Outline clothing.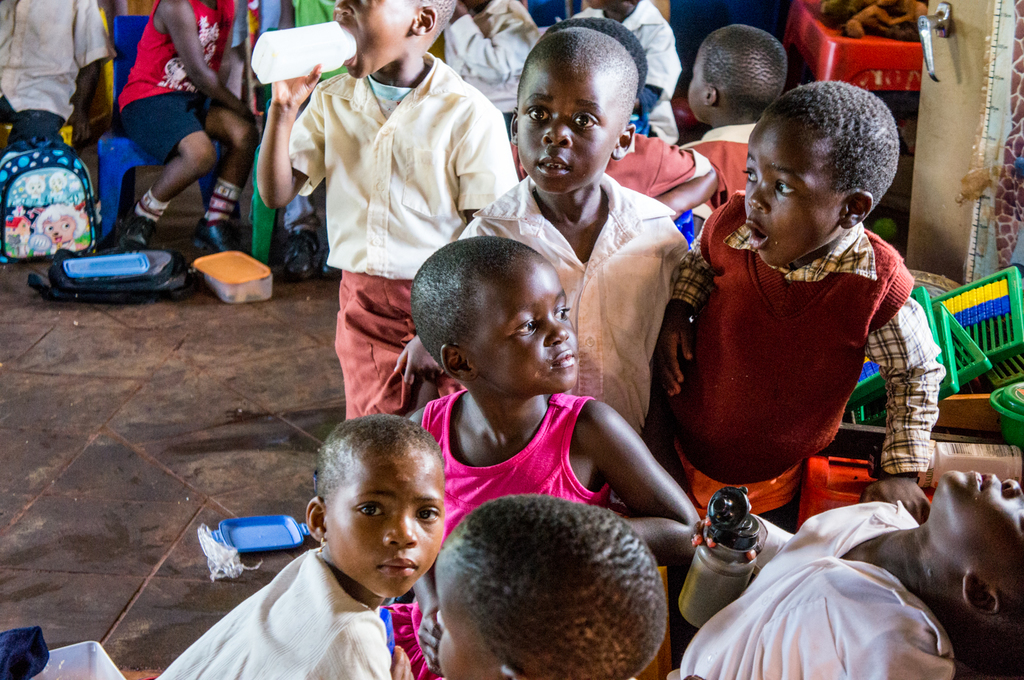
Outline: (x1=287, y1=51, x2=518, y2=422).
